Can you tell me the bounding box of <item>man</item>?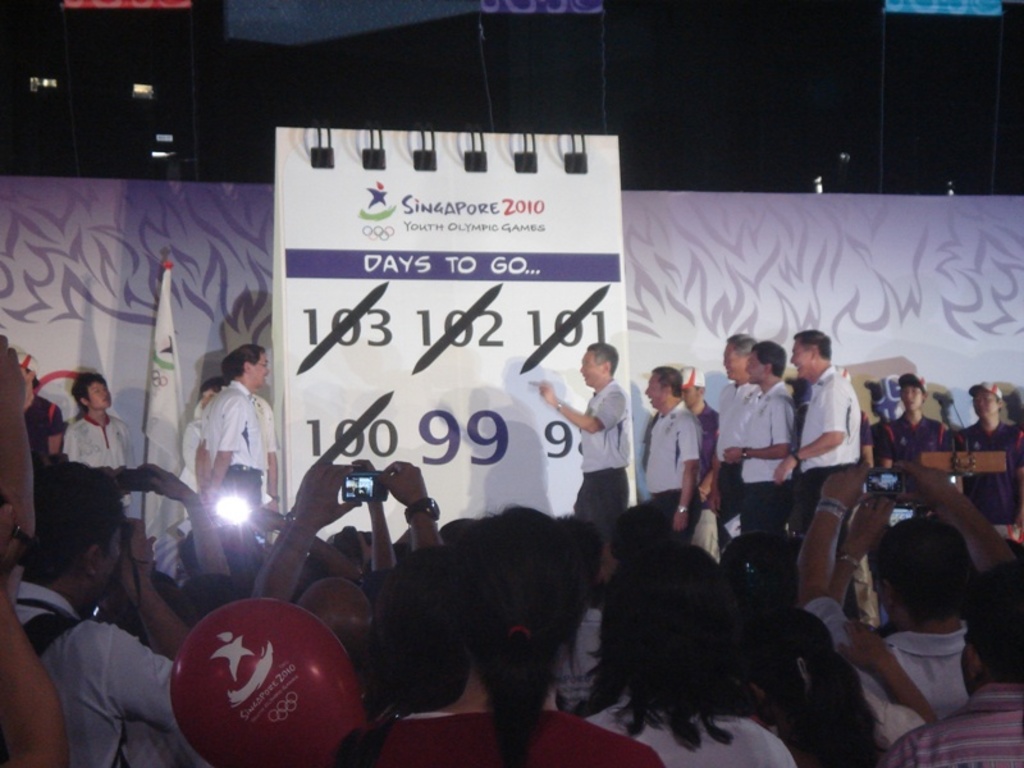
Rect(876, 570, 1023, 767).
